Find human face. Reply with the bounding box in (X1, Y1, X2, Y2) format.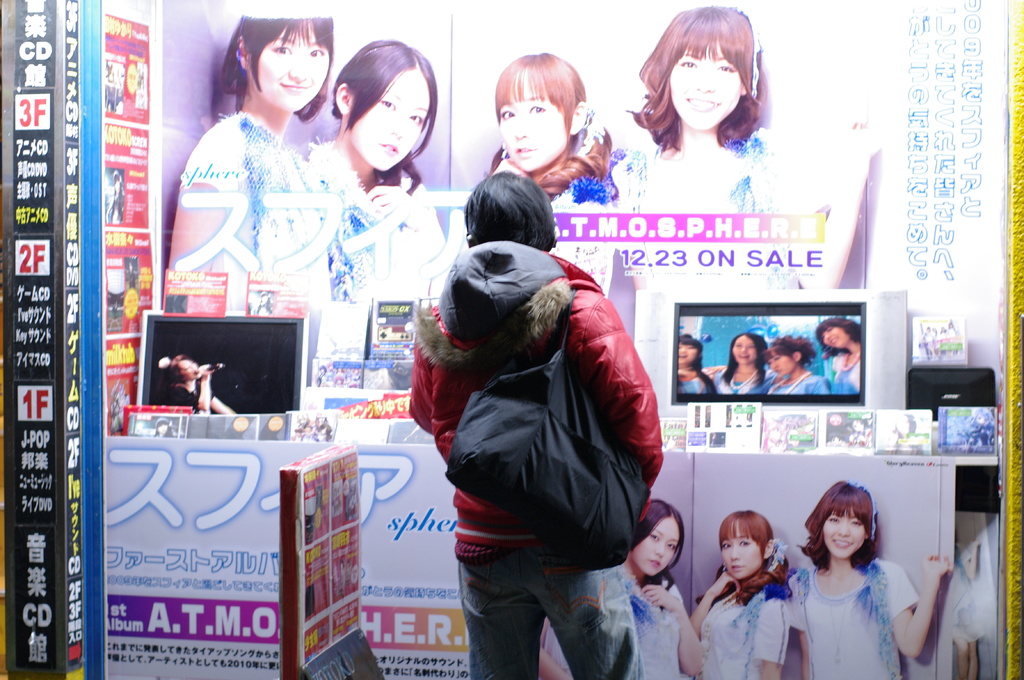
(680, 345, 700, 361).
